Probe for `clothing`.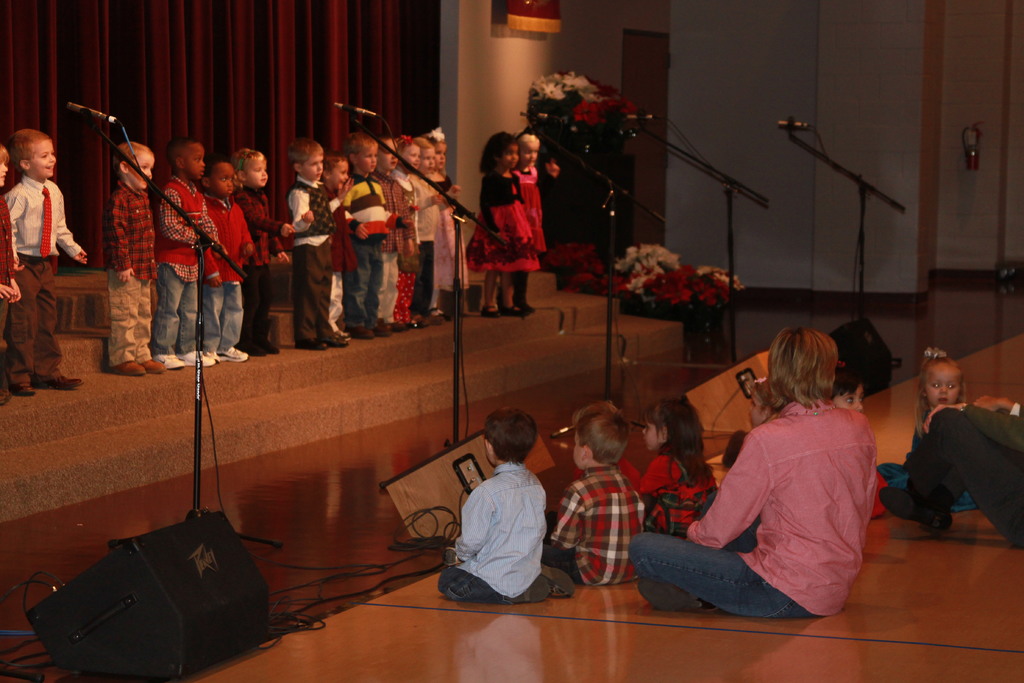
Probe result: [513, 160, 548, 276].
